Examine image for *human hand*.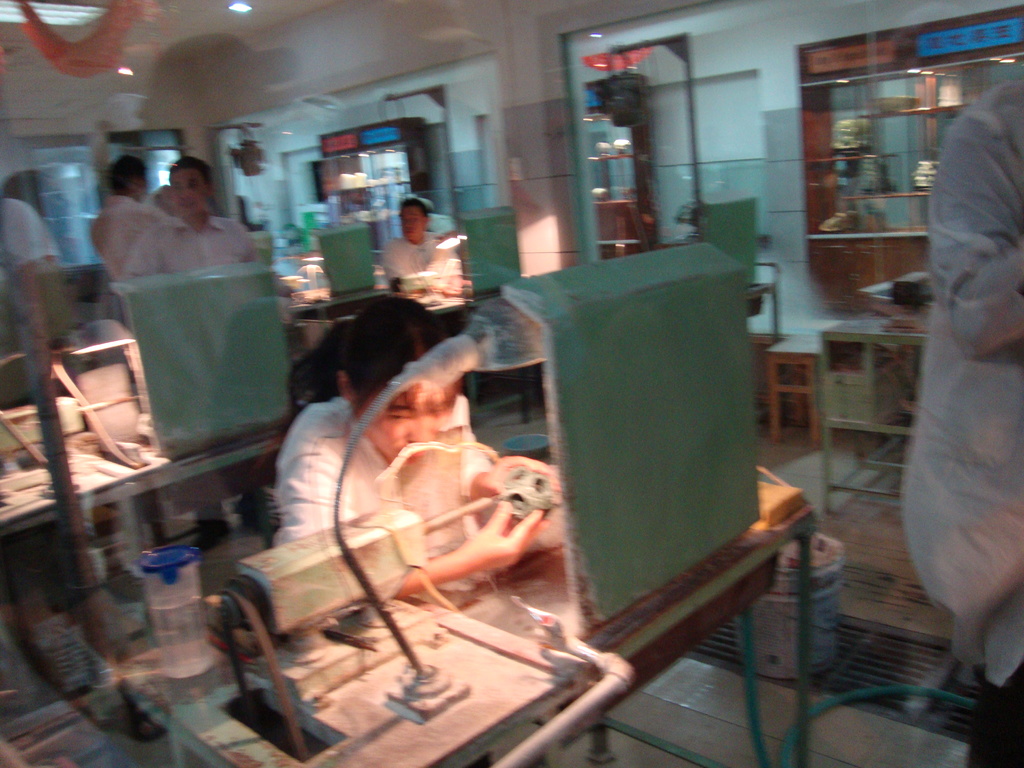
Examination result: (436,493,522,600).
